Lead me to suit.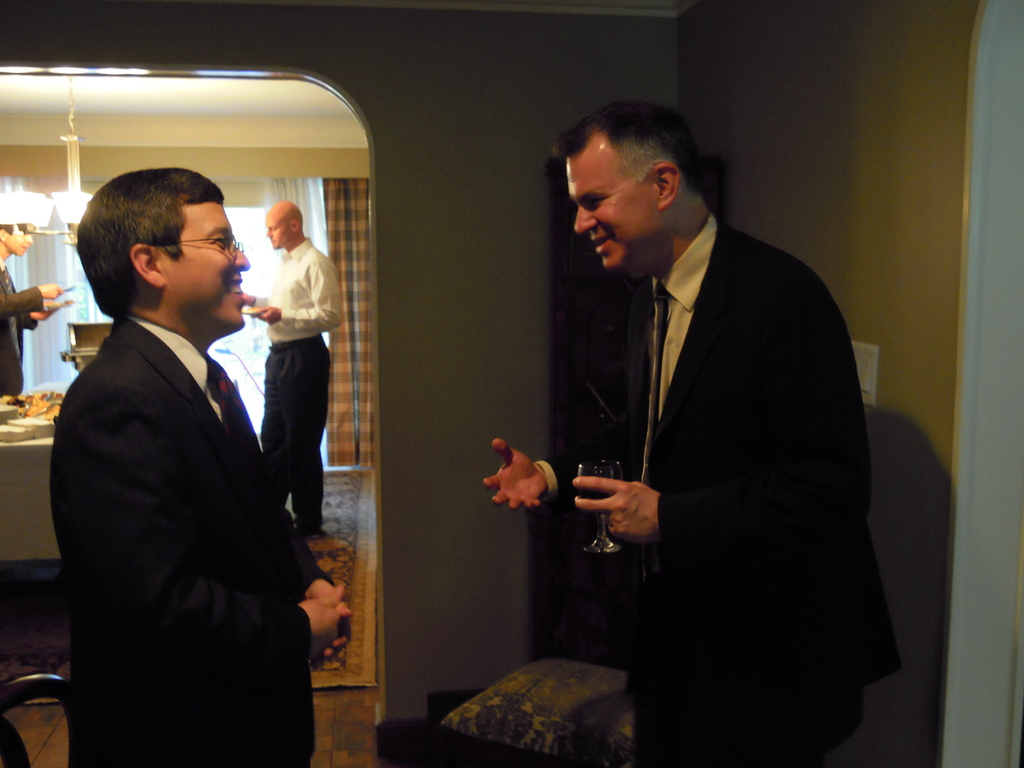
Lead to locate(0, 261, 40, 395).
